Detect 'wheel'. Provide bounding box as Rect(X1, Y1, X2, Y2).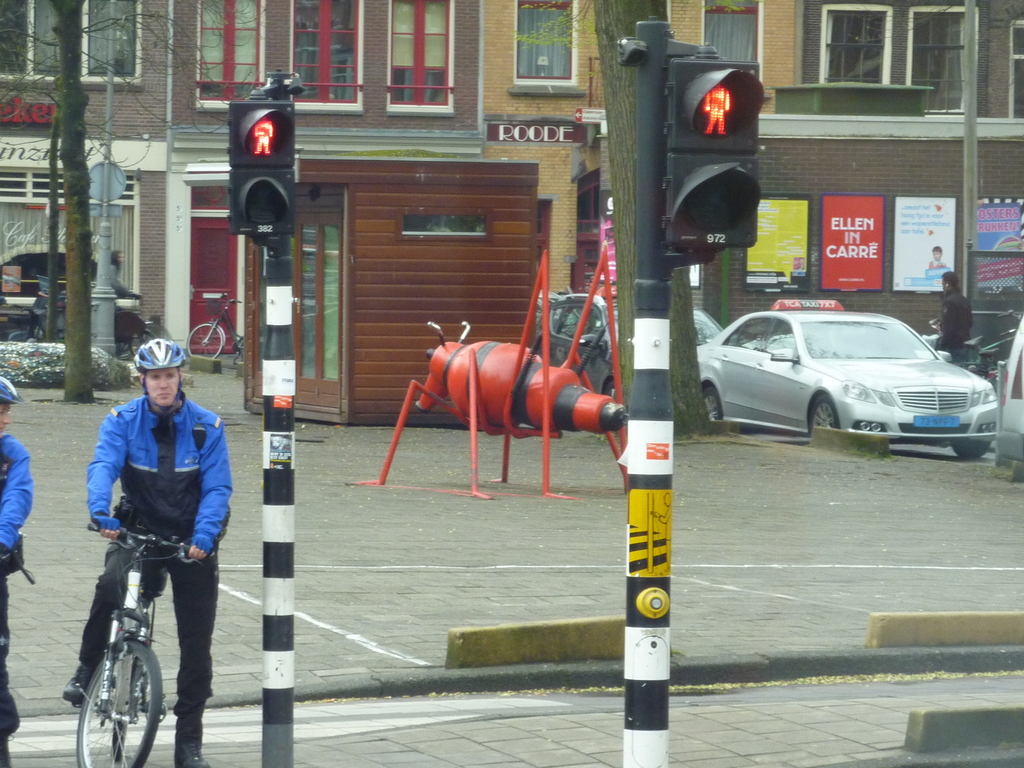
Rect(701, 381, 725, 423).
